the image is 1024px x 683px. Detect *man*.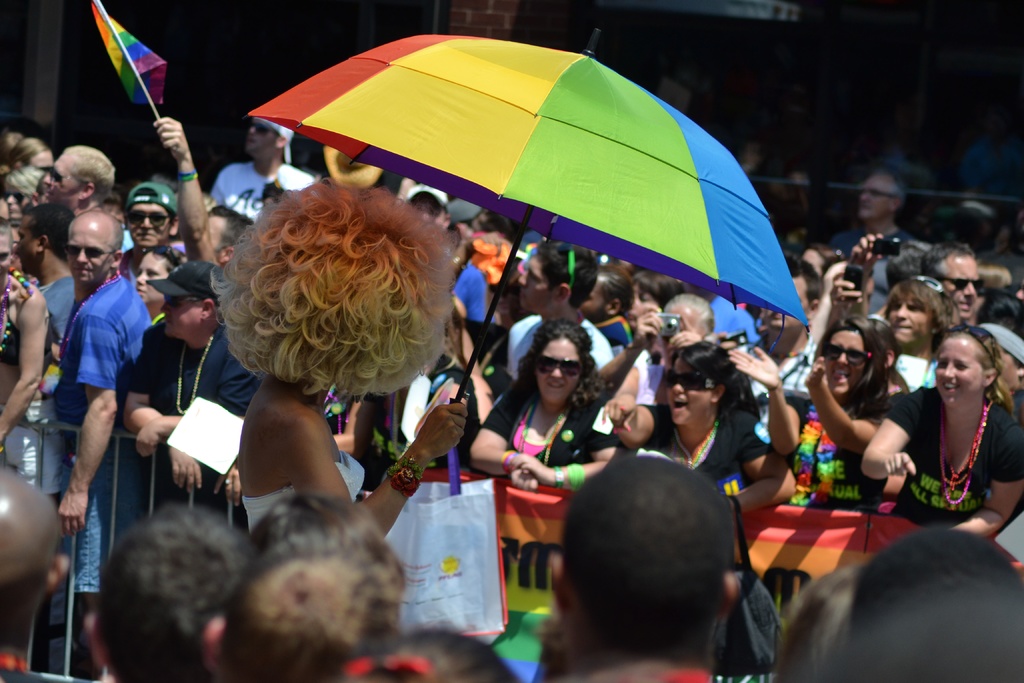
Detection: 404:183:497:325.
